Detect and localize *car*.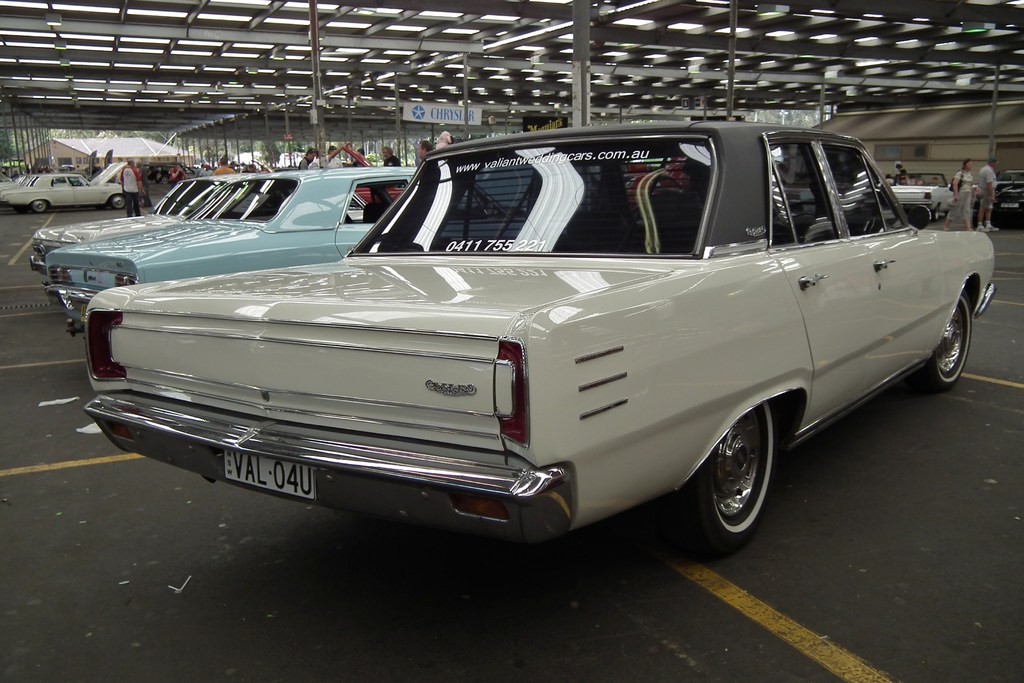
Localized at pyautogui.locateOnScreen(991, 168, 1023, 215).
